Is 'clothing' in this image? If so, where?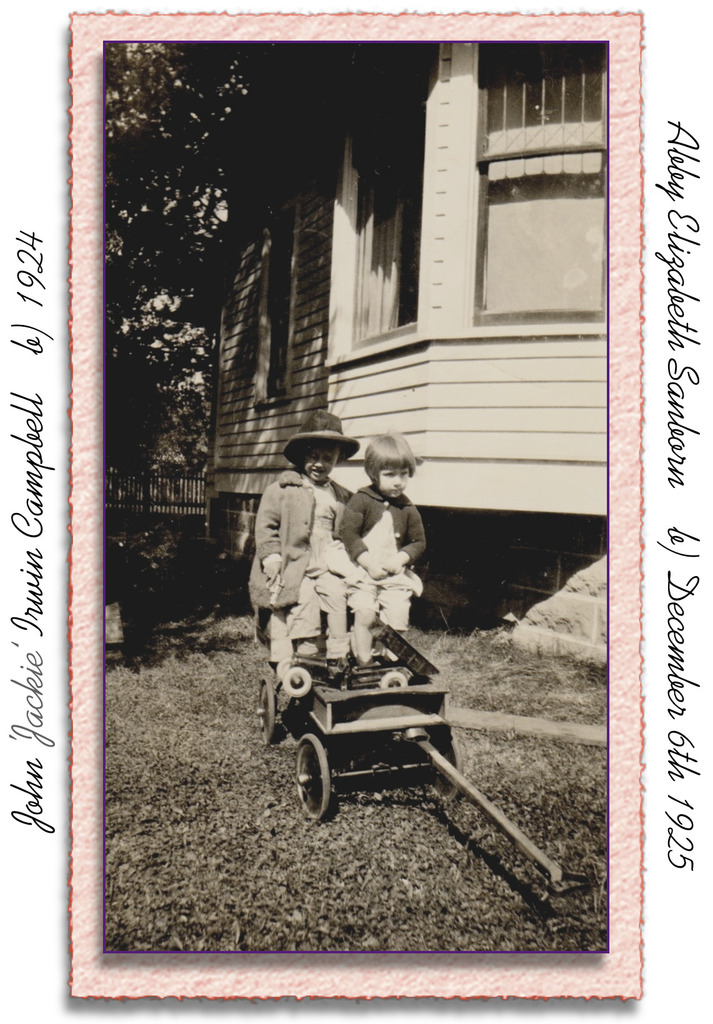
Yes, at select_region(339, 483, 426, 674).
